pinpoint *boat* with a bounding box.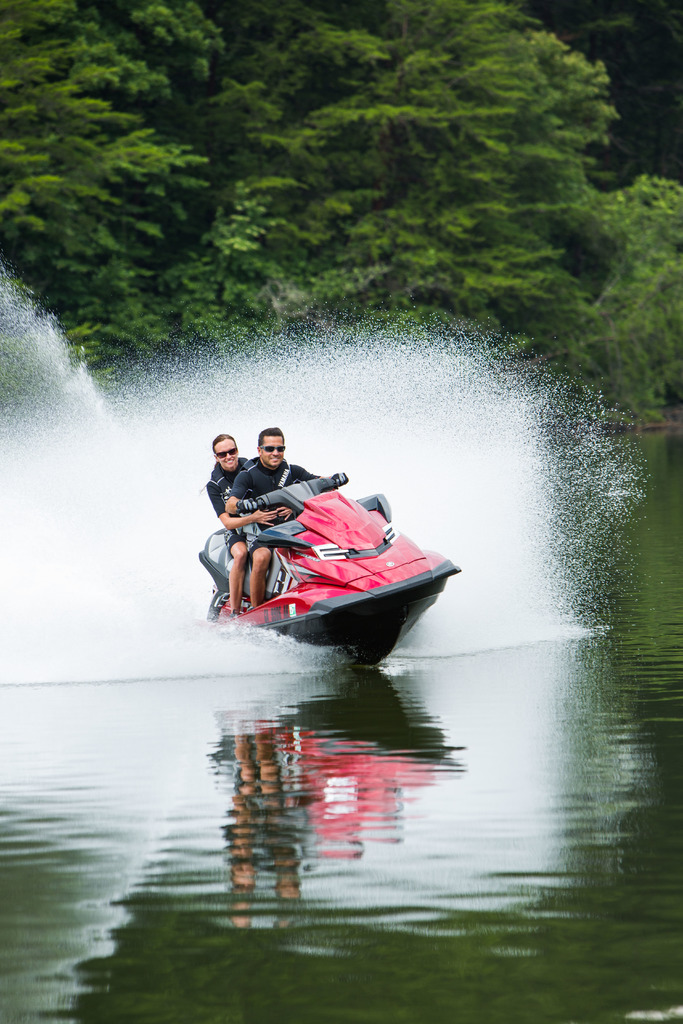
[left=159, top=460, right=494, bottom=664].
